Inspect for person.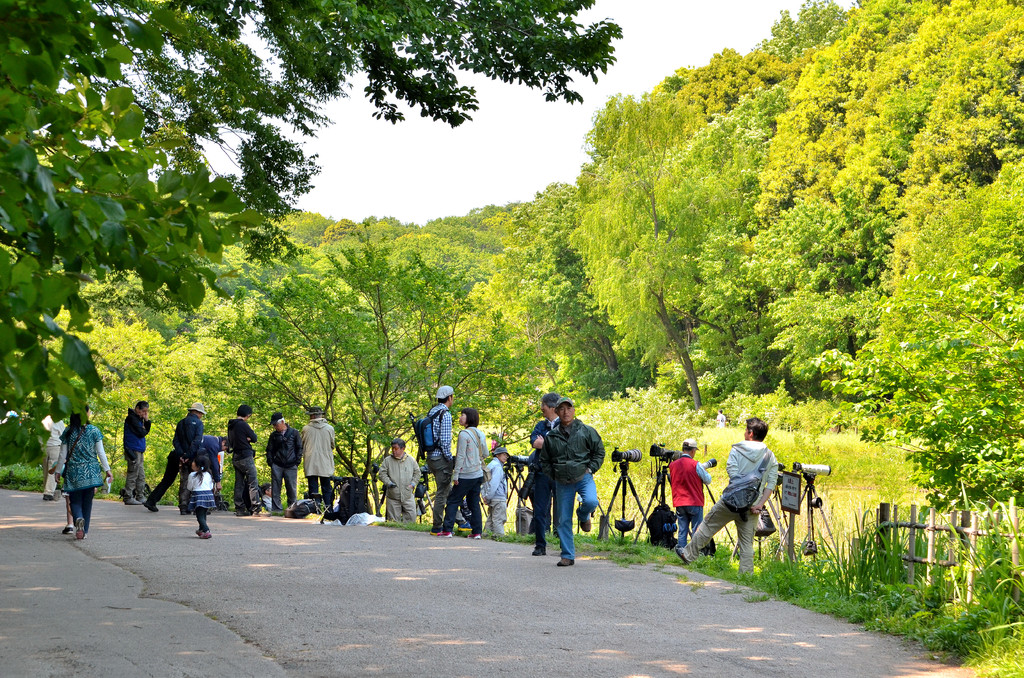
Inspection: {"left": 58, "top": 401, "right": 111, "bottom": 538}.
